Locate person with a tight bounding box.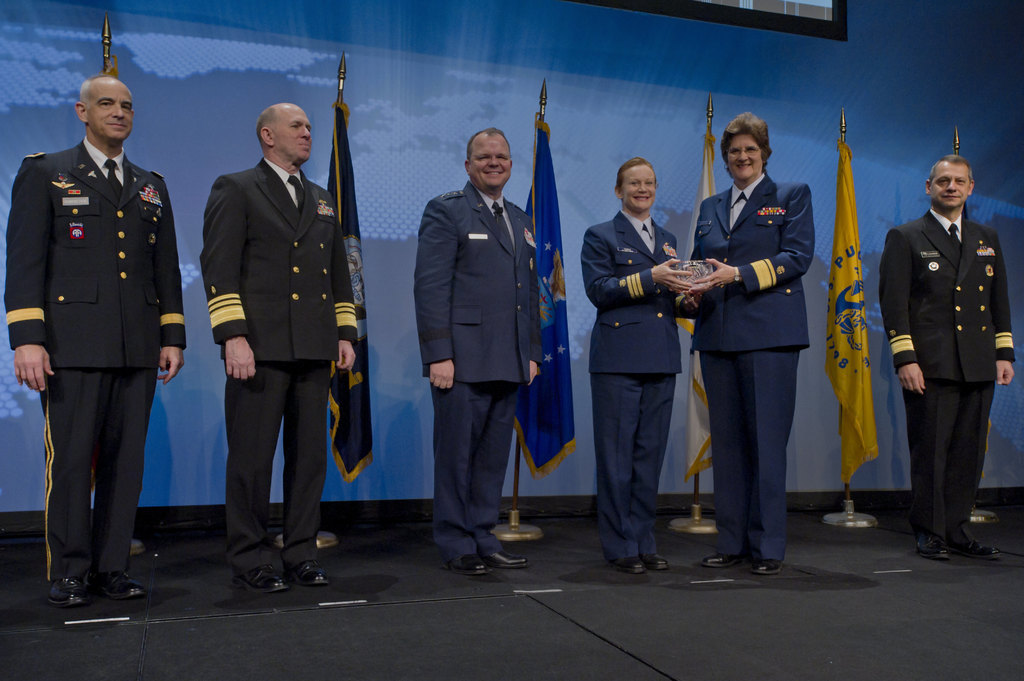
(881, 150, 1018, 556).
